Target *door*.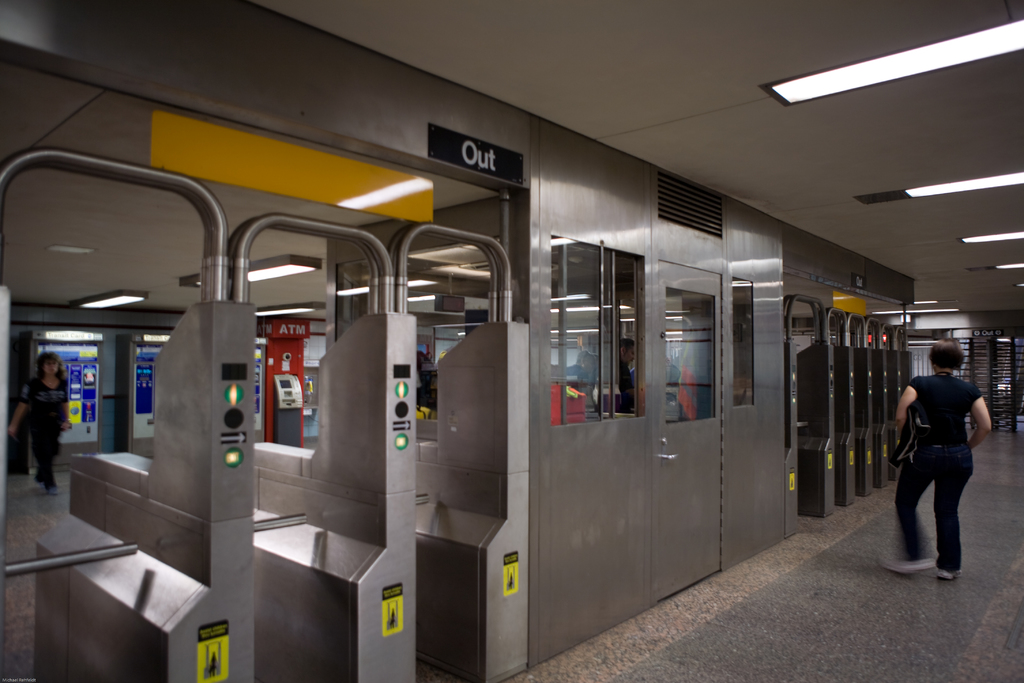
Target region: (653, 264, 721, 593).
